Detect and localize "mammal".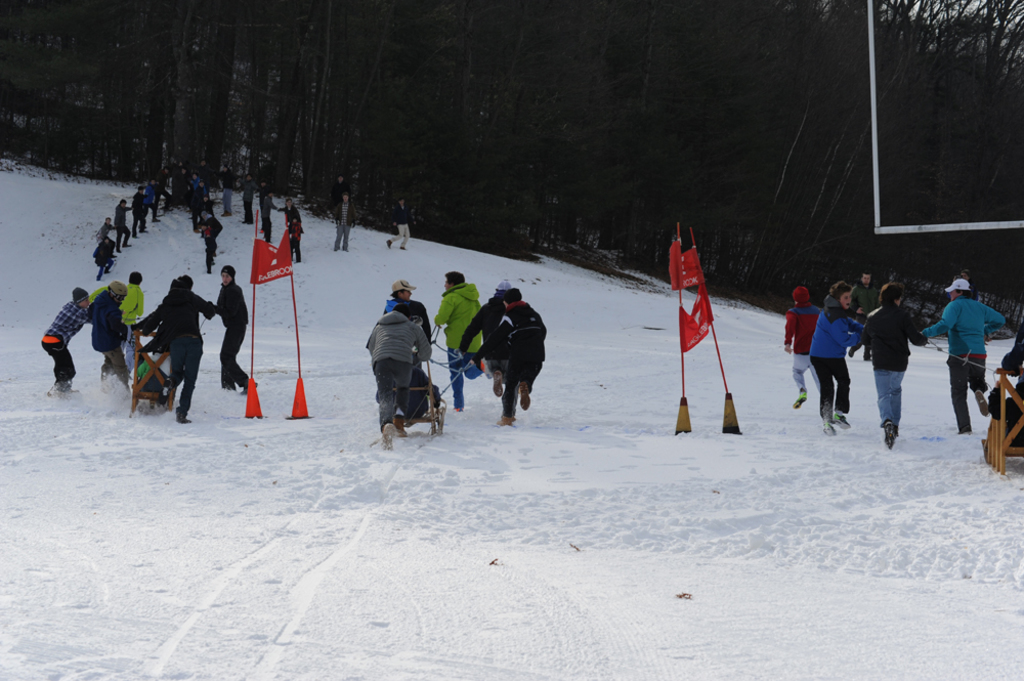
Localized at [920, 272, 1001, 436].
